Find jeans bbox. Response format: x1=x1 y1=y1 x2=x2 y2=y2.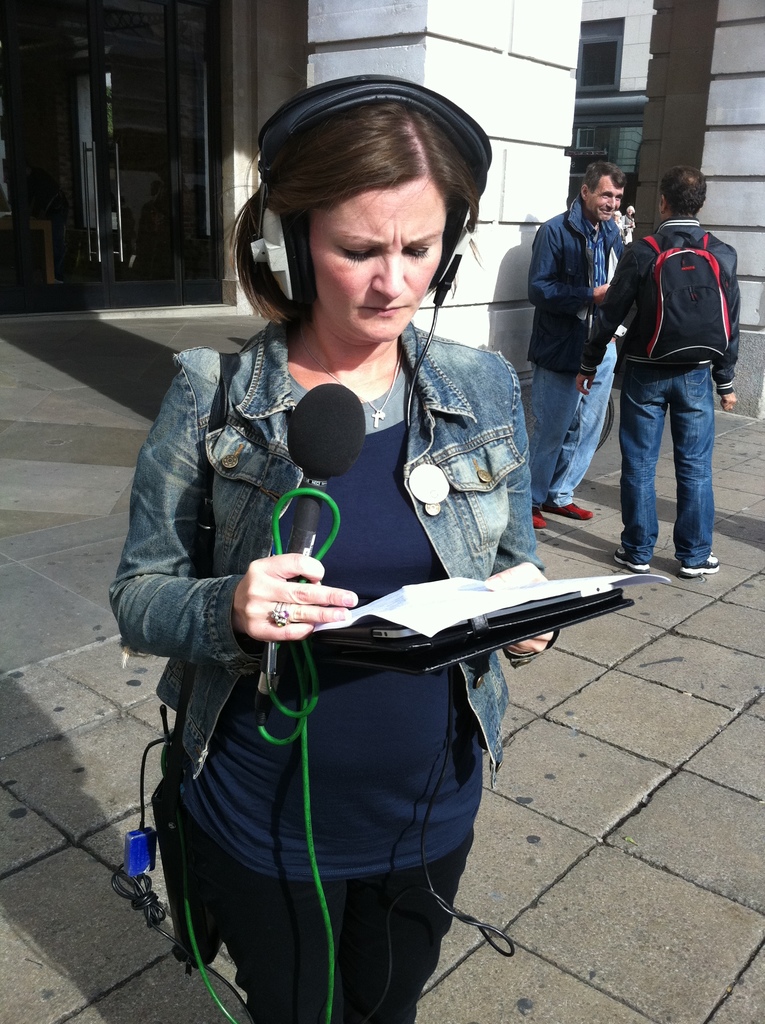
x1=517 y1=342 x2=625 y2=501.
